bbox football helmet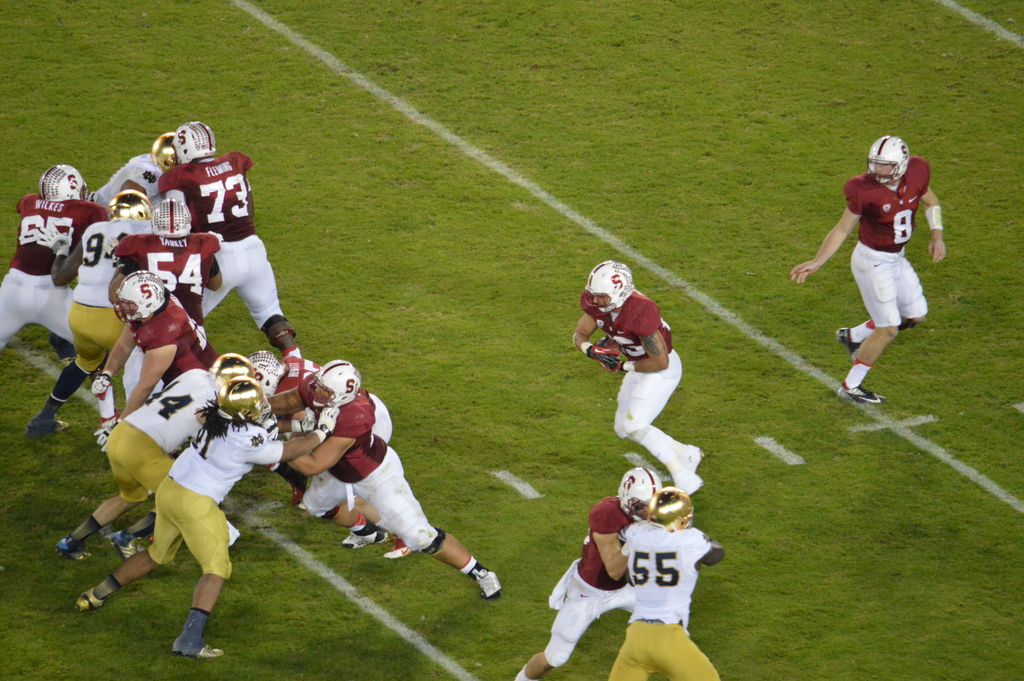
l=172, t=120, r=218, b=164
